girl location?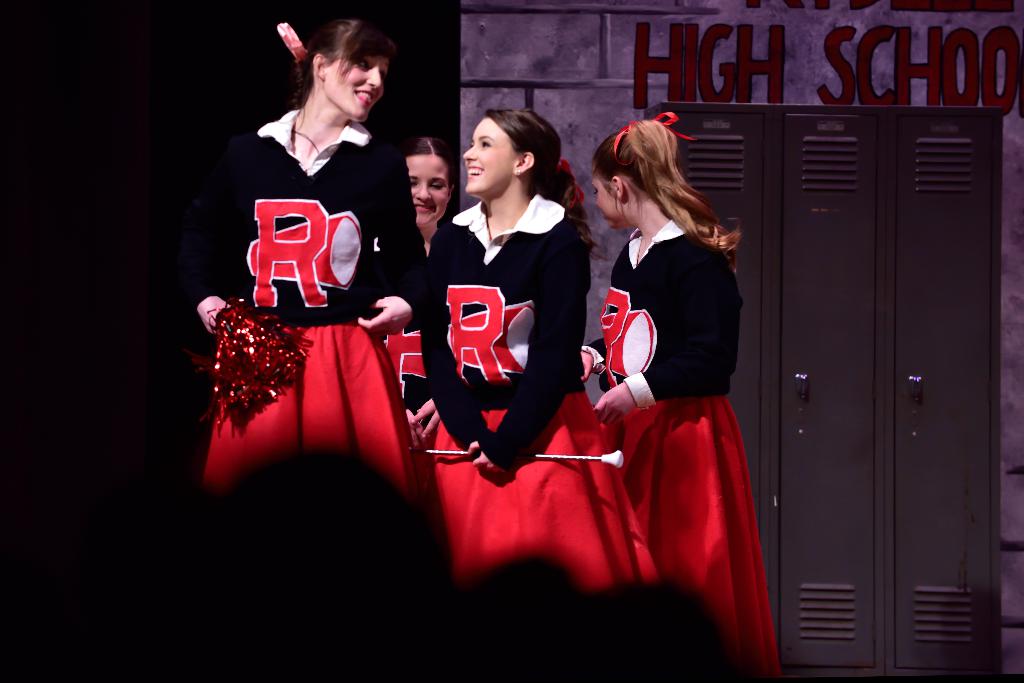
{"x1": 418, "y1": 108, "x2": 668, "y2": 584}
